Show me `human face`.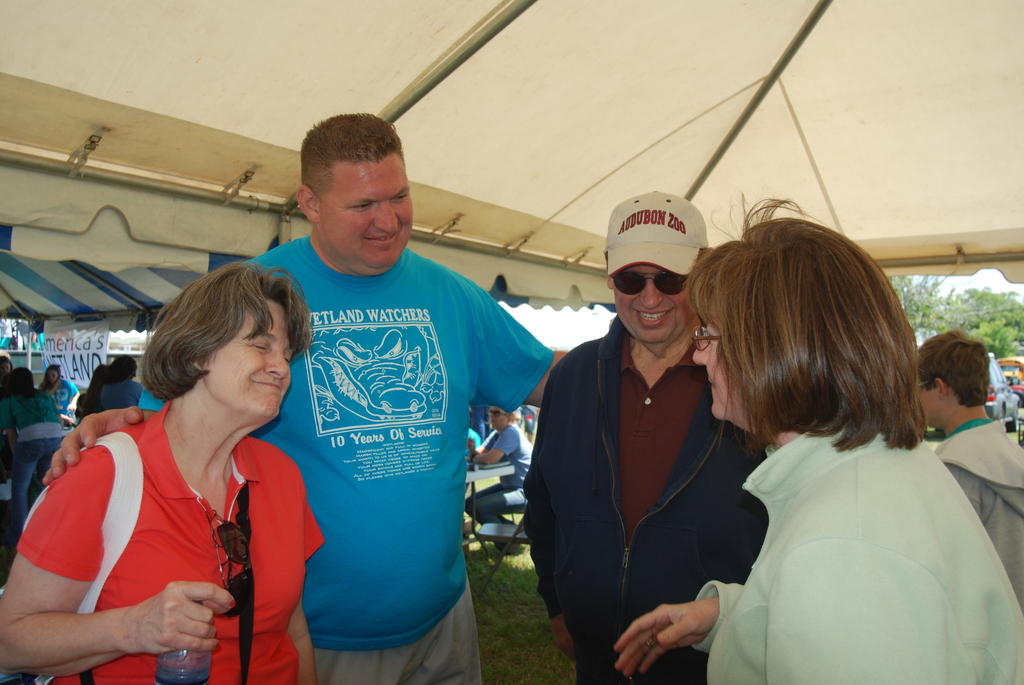
`human face` is here: rect(486, 405, 509, 427).
